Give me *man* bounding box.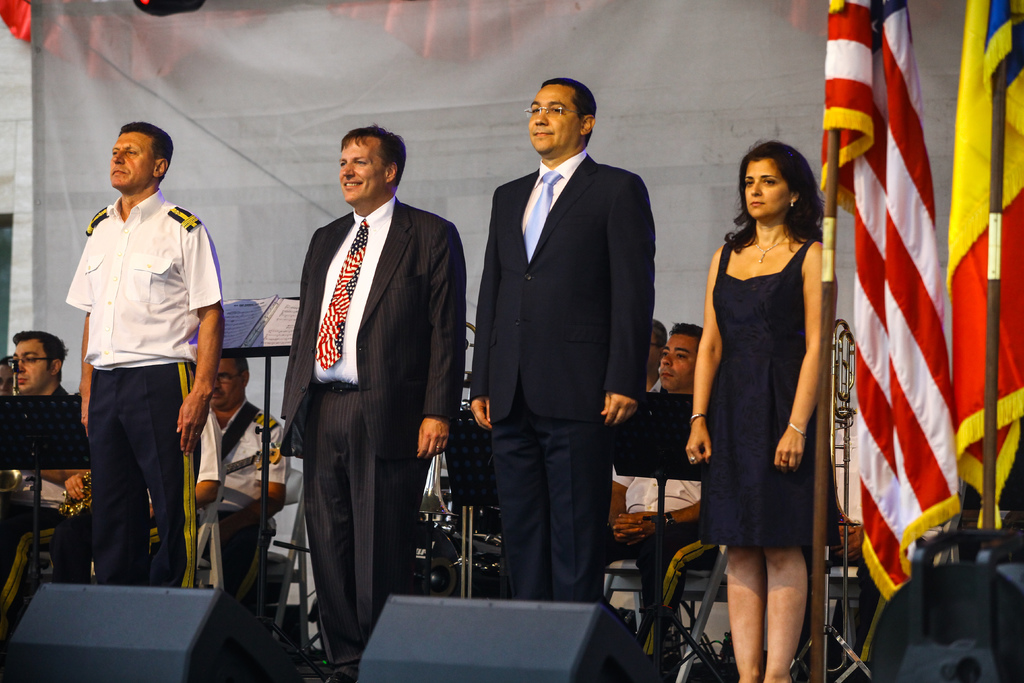
l=0, t=331, r=96, b=630.
